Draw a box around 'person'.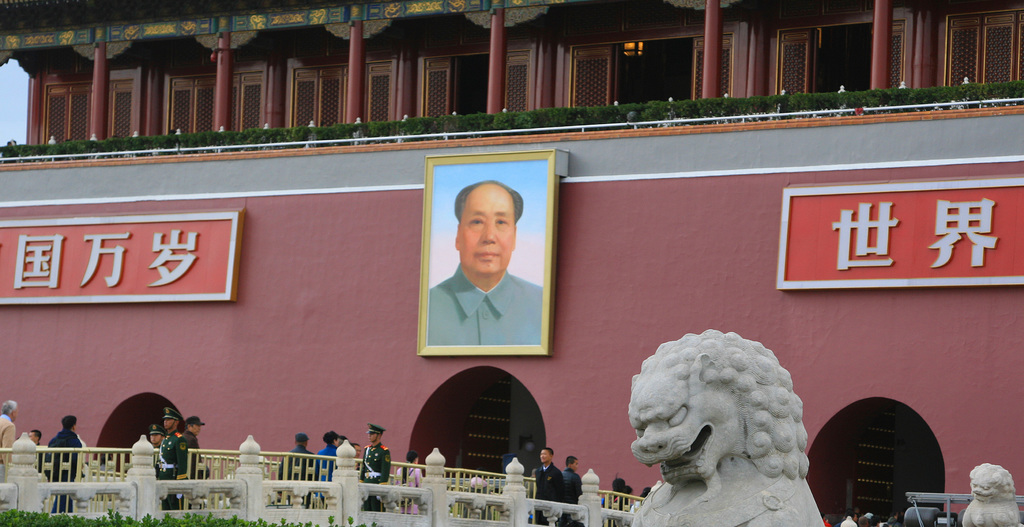
detection(22, 428, 40, 451).
